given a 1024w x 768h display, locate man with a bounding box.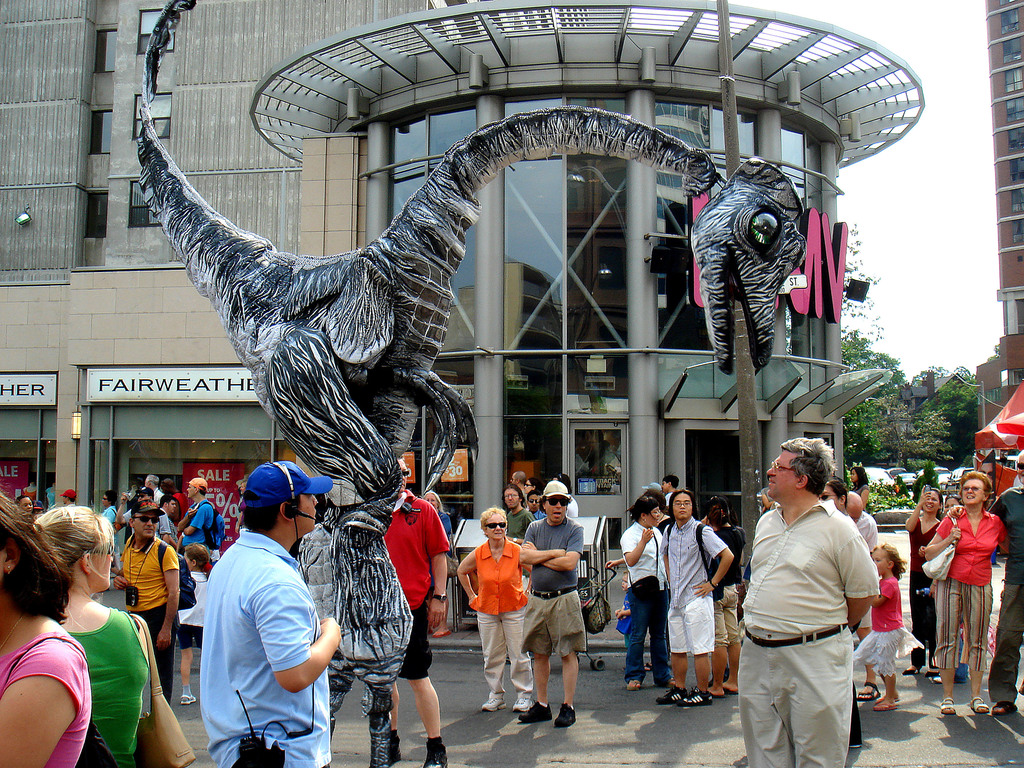
Located: Rect(520, 481, 543, 515).
